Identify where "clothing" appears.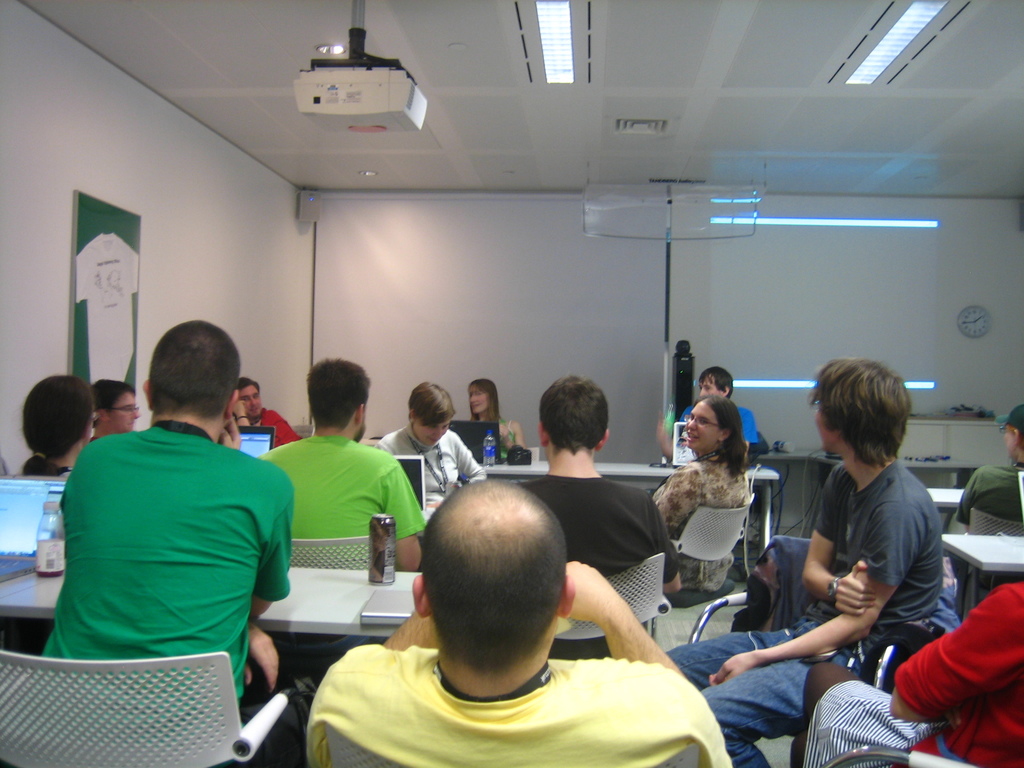
Appears at [left=476, top=460, right=682, bottom=611].
